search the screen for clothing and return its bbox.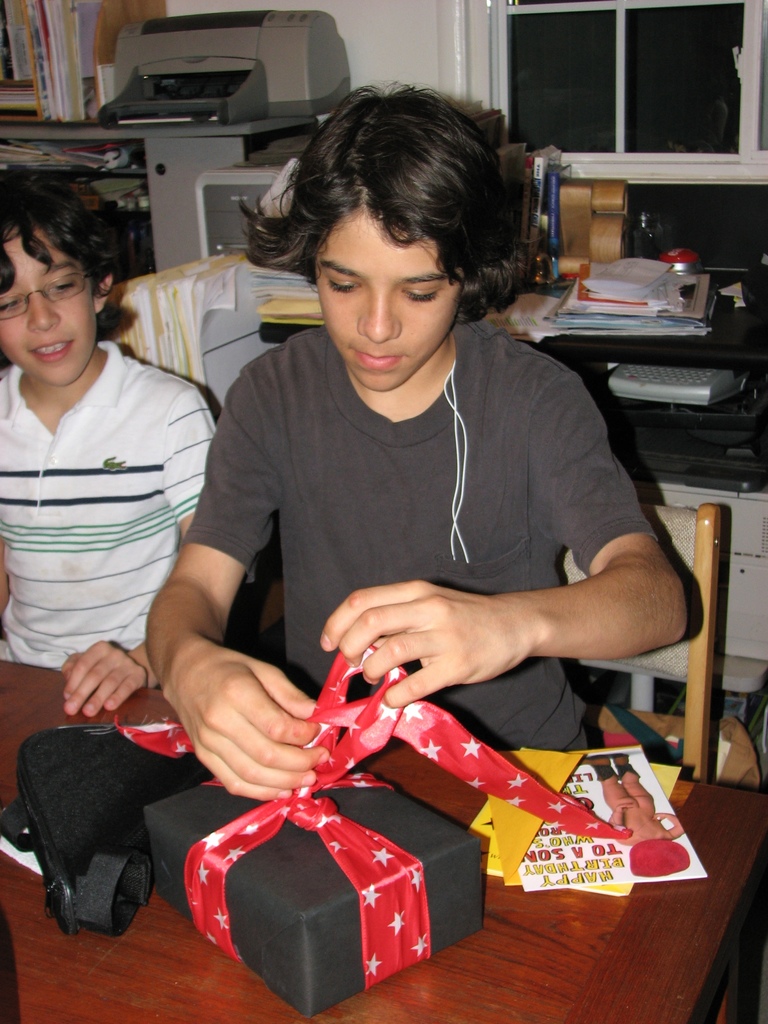
Found: BBox(164, 276, 677, 787).
